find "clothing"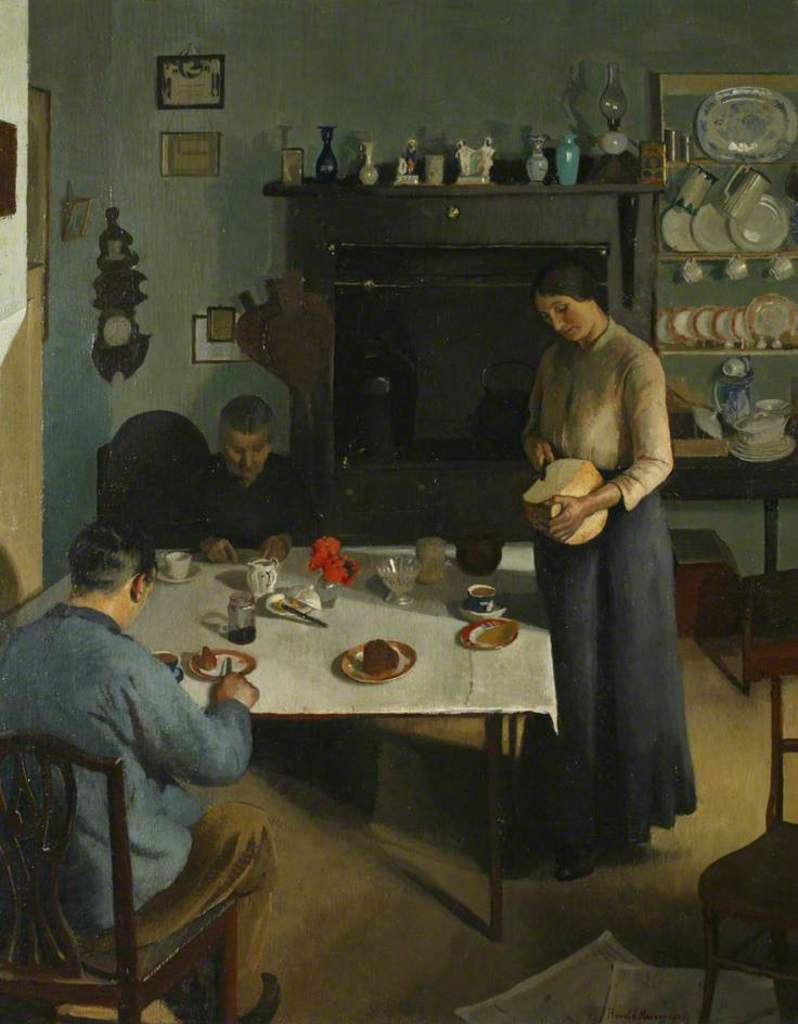
0:598:274:1023
